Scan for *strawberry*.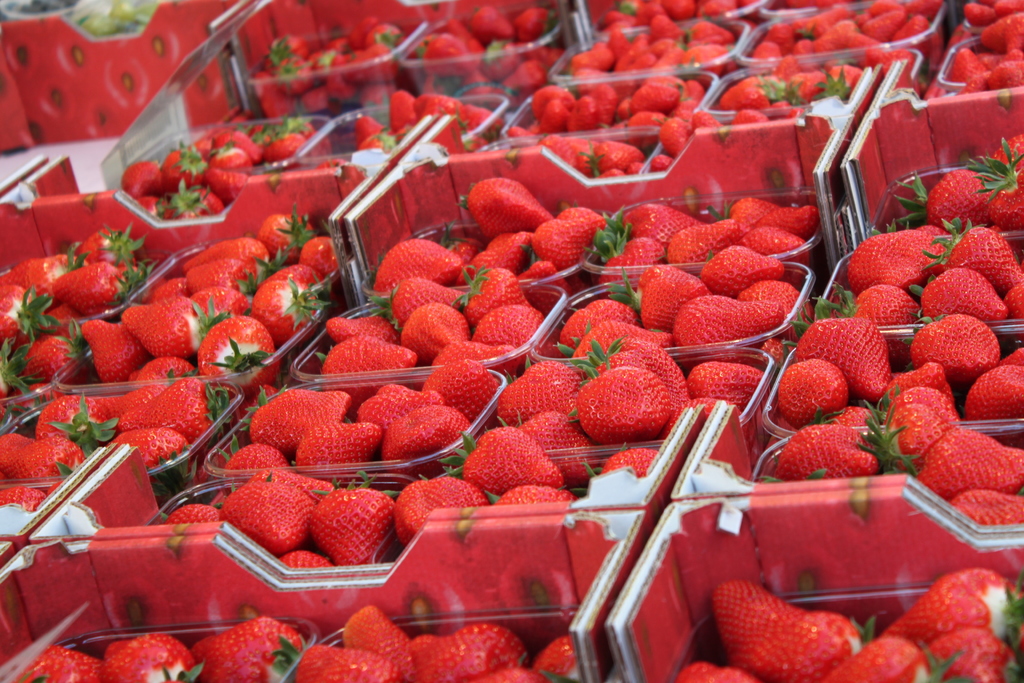
Scan result: box(521, 633, 580, 682).
